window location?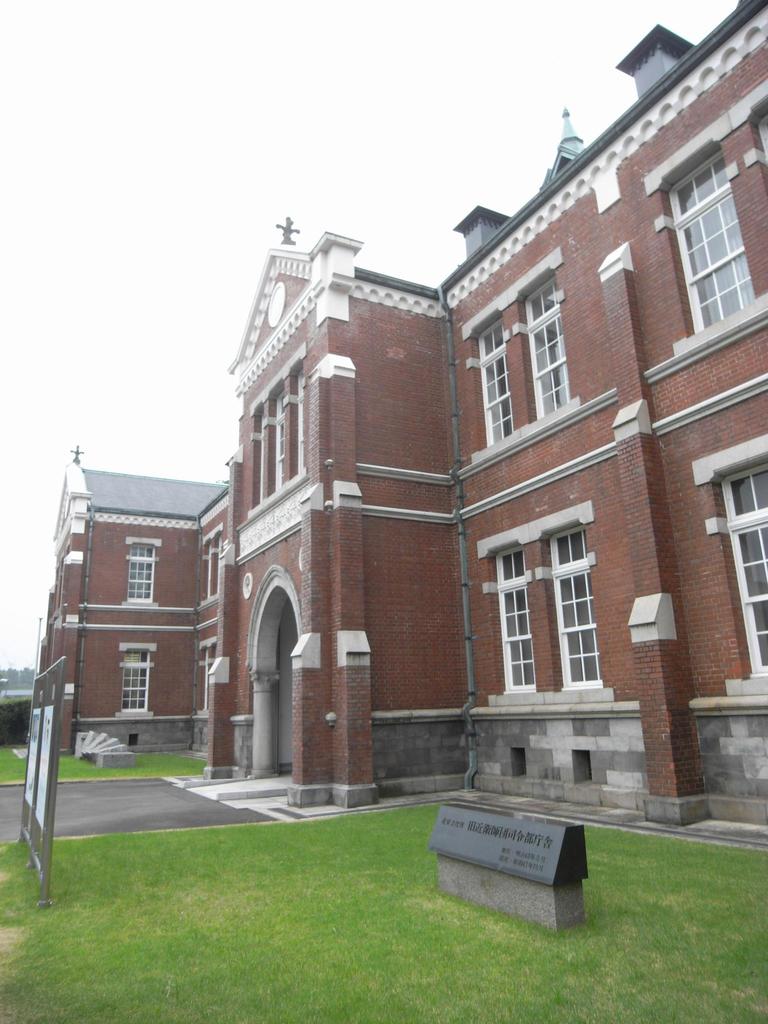
<box>297,374,313,476</box>
